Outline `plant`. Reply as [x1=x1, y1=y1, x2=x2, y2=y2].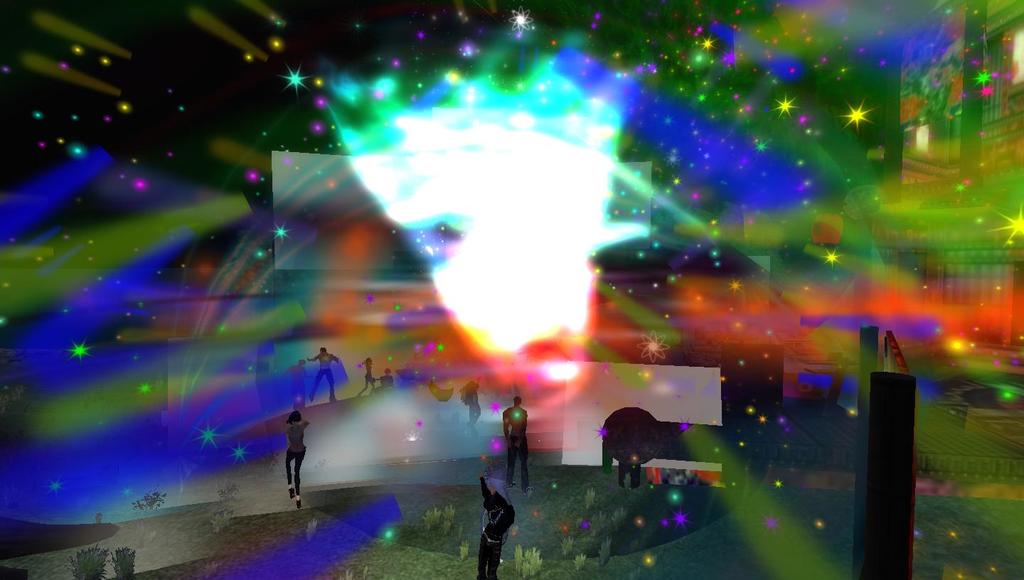
[x1=132, y1=490, x2=165, y2=516].
